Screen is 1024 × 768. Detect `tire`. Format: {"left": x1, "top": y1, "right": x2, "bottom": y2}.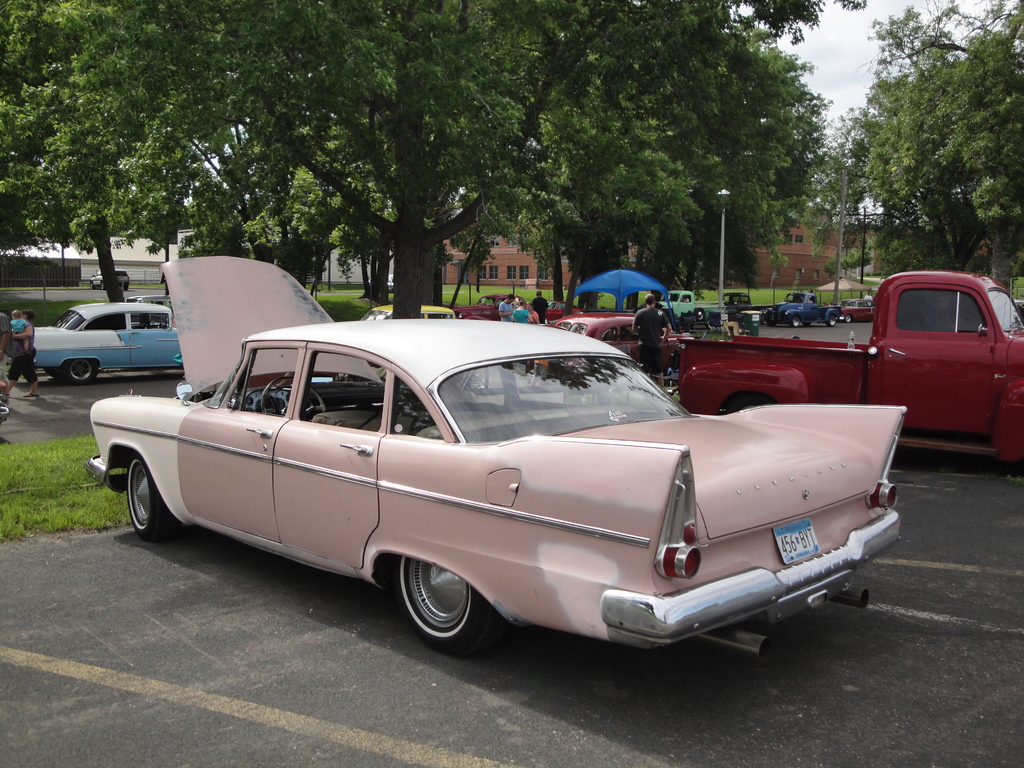
{"left": 65, "top": 357, "right": 97, "bottom": 383}.
